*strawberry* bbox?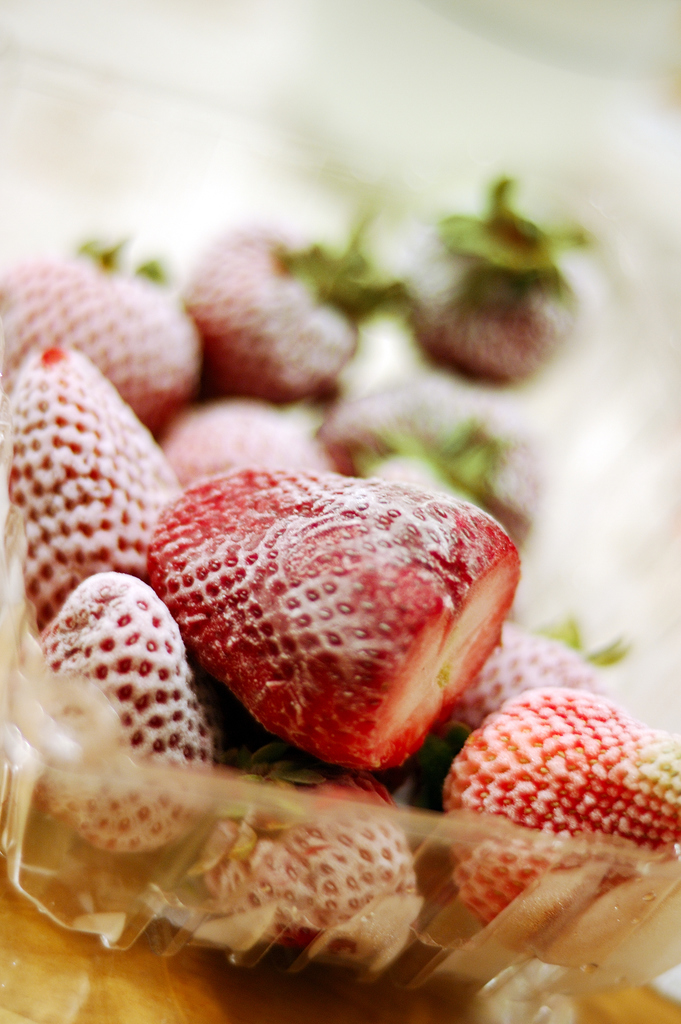
16/582/202/853
